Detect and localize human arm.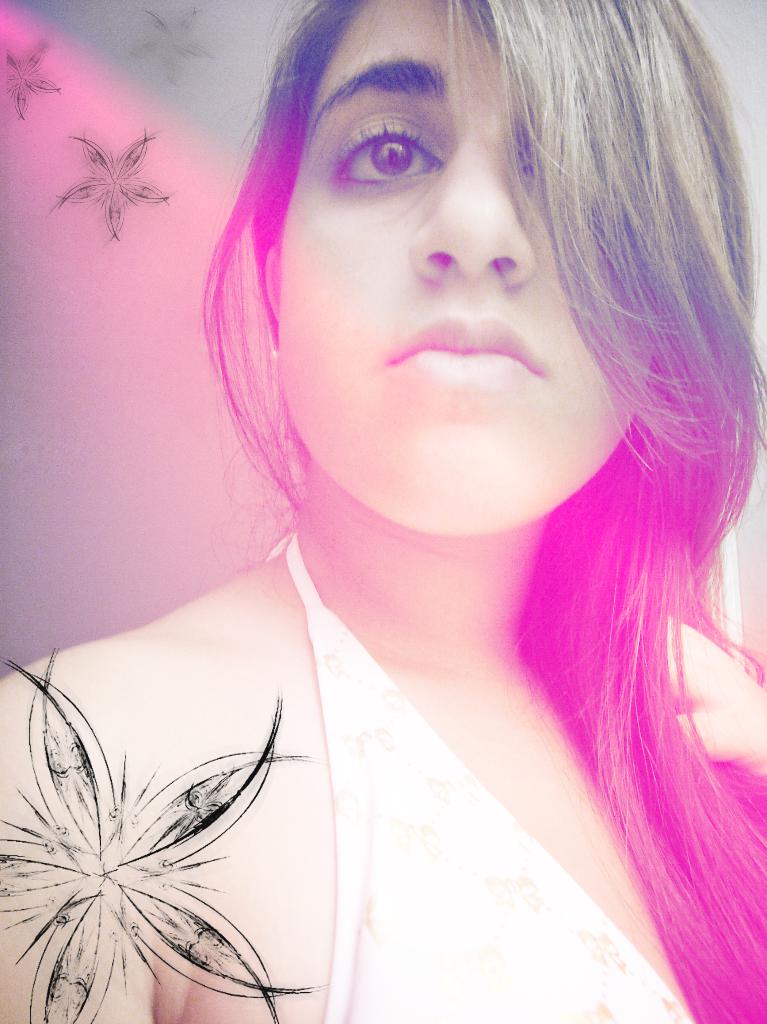
Localized at detection(0, 659, 149, 1022).
